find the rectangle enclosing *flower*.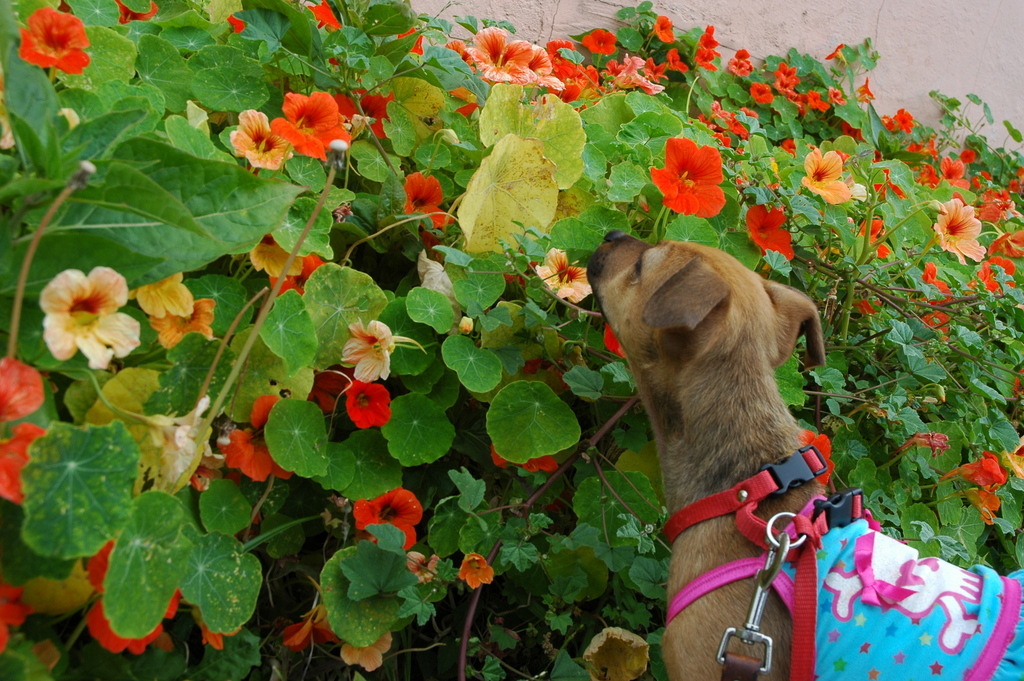
[933, 451, 1009, 493].
